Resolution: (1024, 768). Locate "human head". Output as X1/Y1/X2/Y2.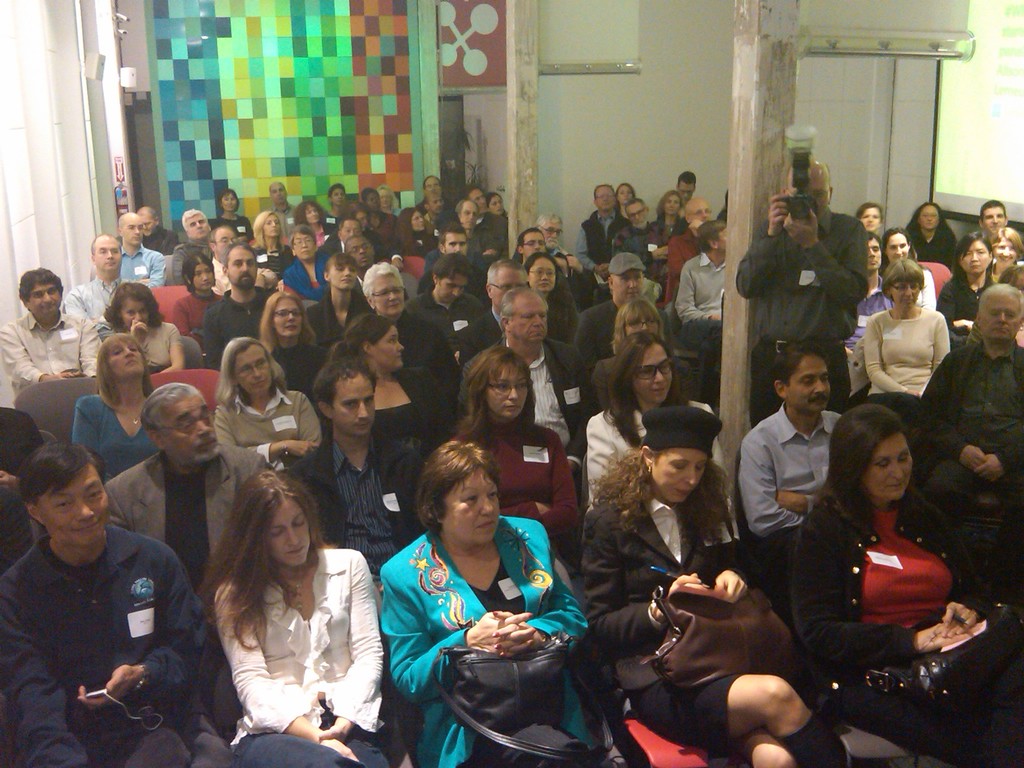
988/226/1023/269.
